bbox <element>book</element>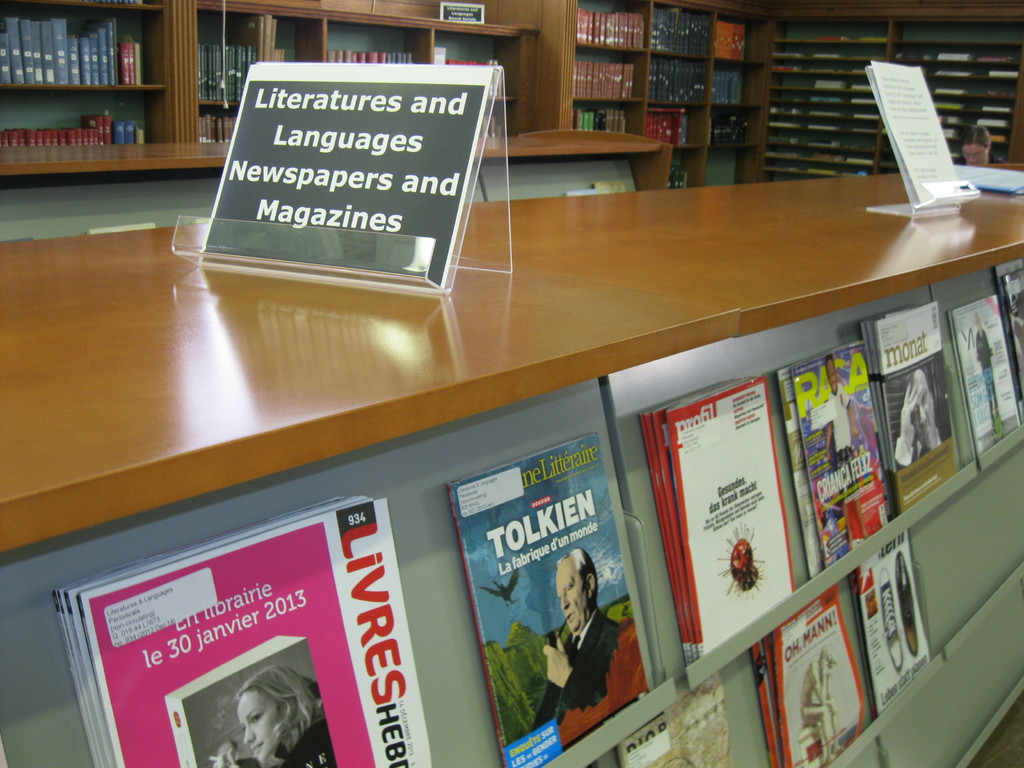
bbox(996, 255, 1023, 393)
